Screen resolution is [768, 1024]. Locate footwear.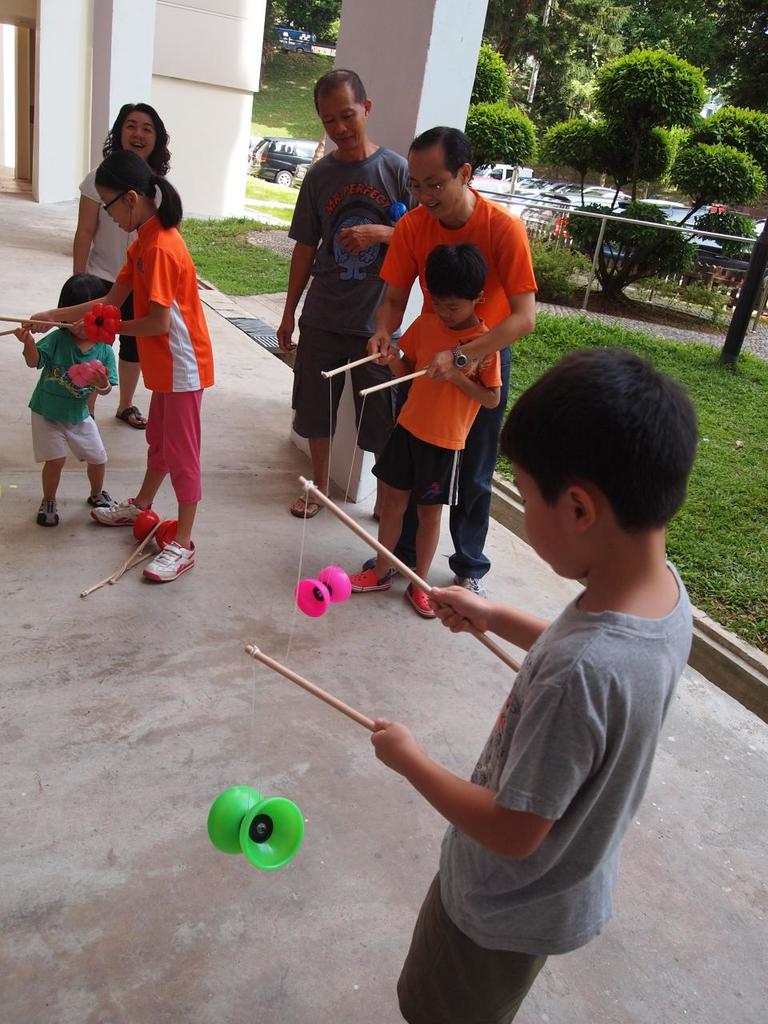
x1=350 y1=568 x2=390 y2=594.
